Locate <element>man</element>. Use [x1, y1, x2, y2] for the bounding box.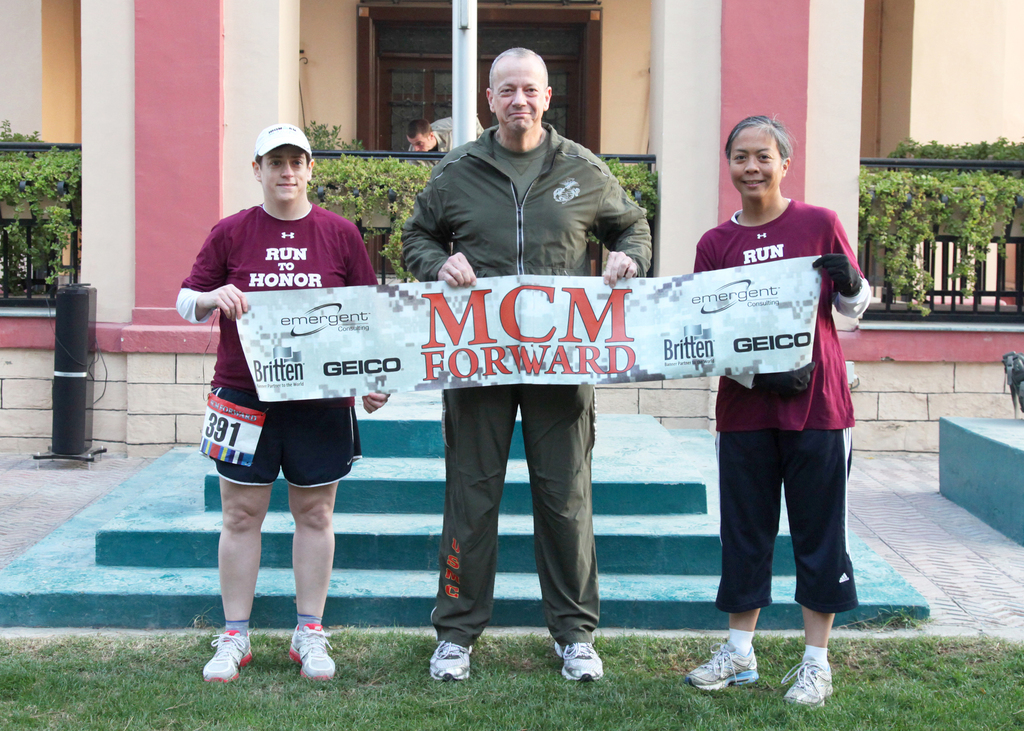
[406, 113, 489, 170].
